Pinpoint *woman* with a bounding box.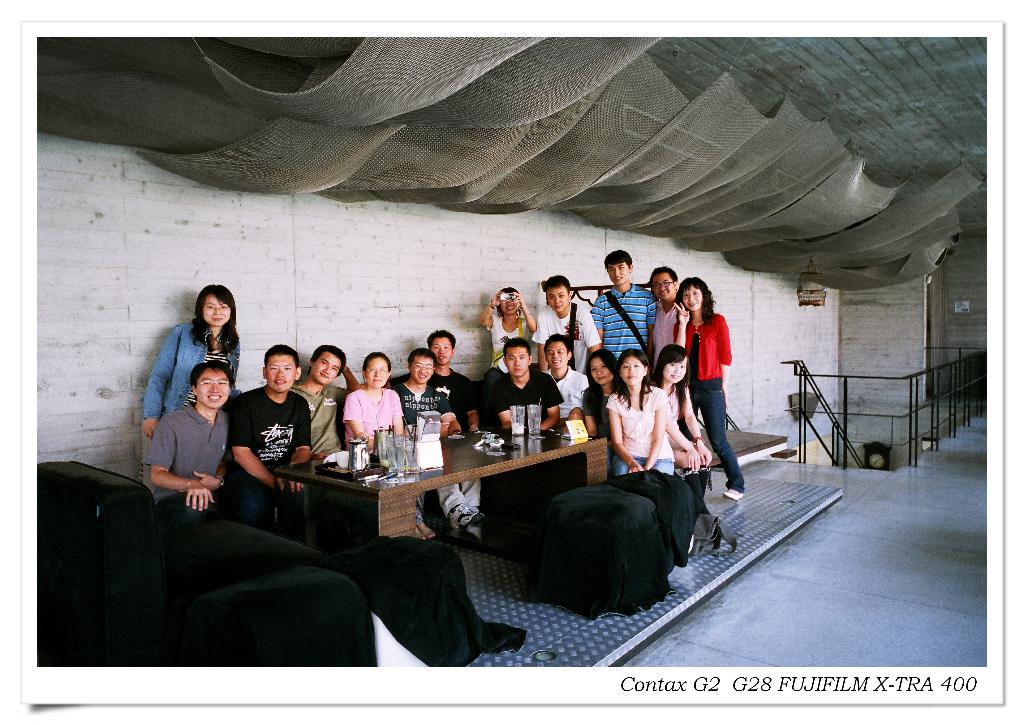
[left=674, top=275, right=749, bottom=501].
